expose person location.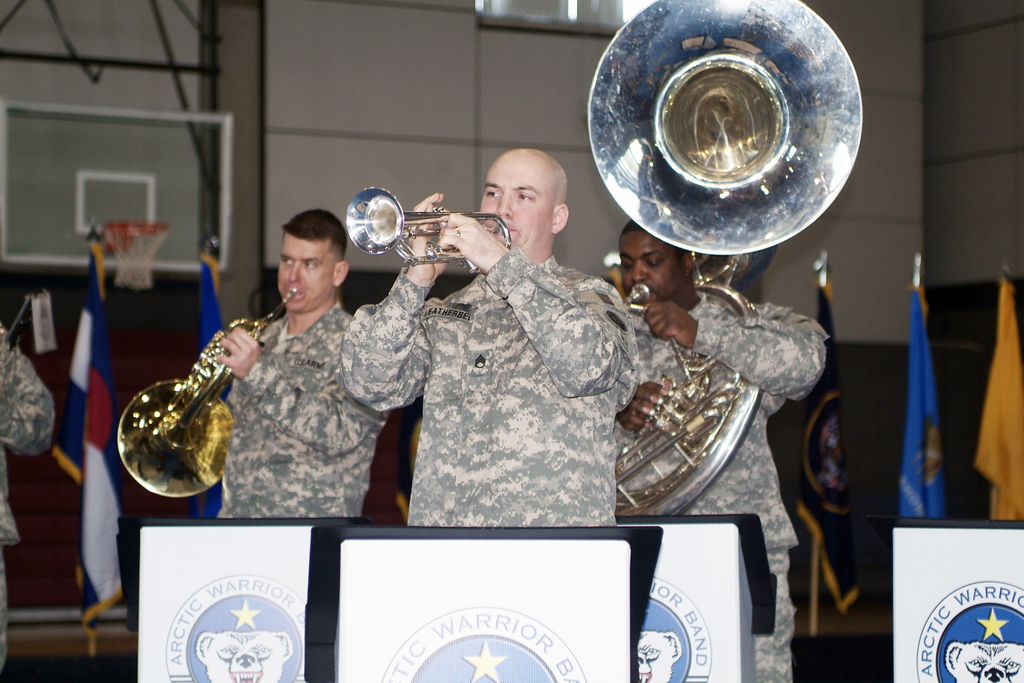
Exposed at 221, 208, 390, 522.
